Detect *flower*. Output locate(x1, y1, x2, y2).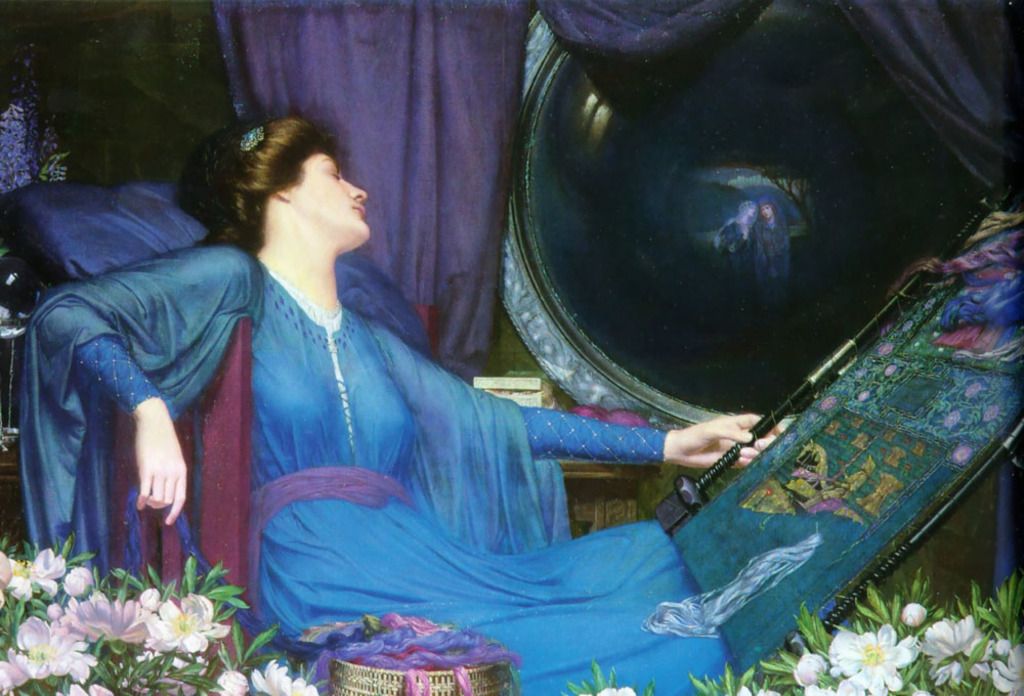
locate(255, 659, 317, 695).
